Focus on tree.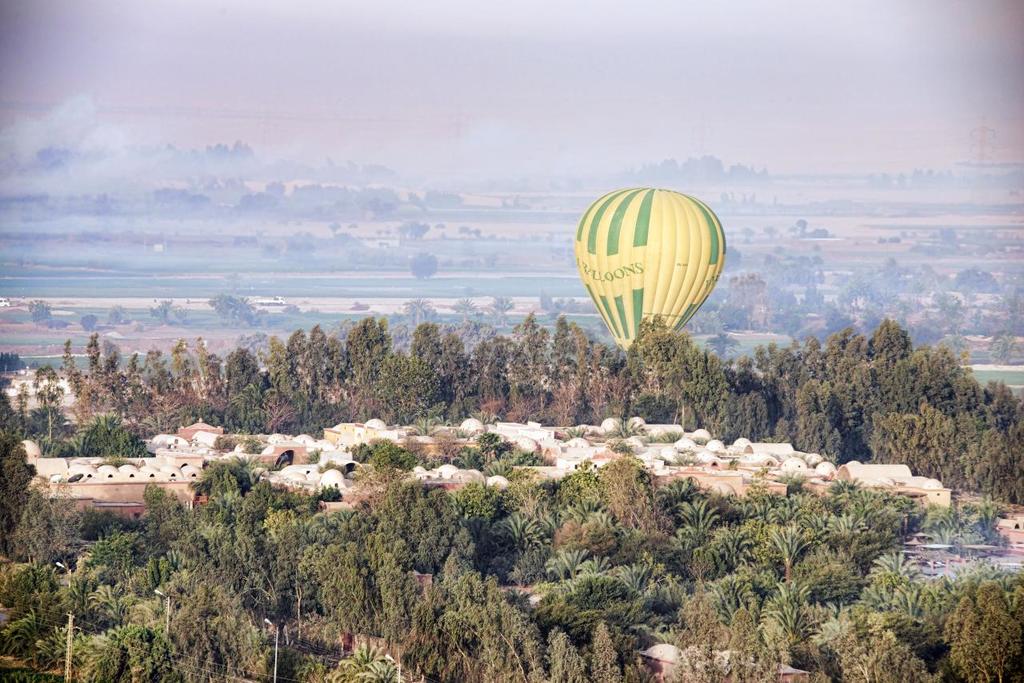
Focused at <box>395,220,439,241</box>.
